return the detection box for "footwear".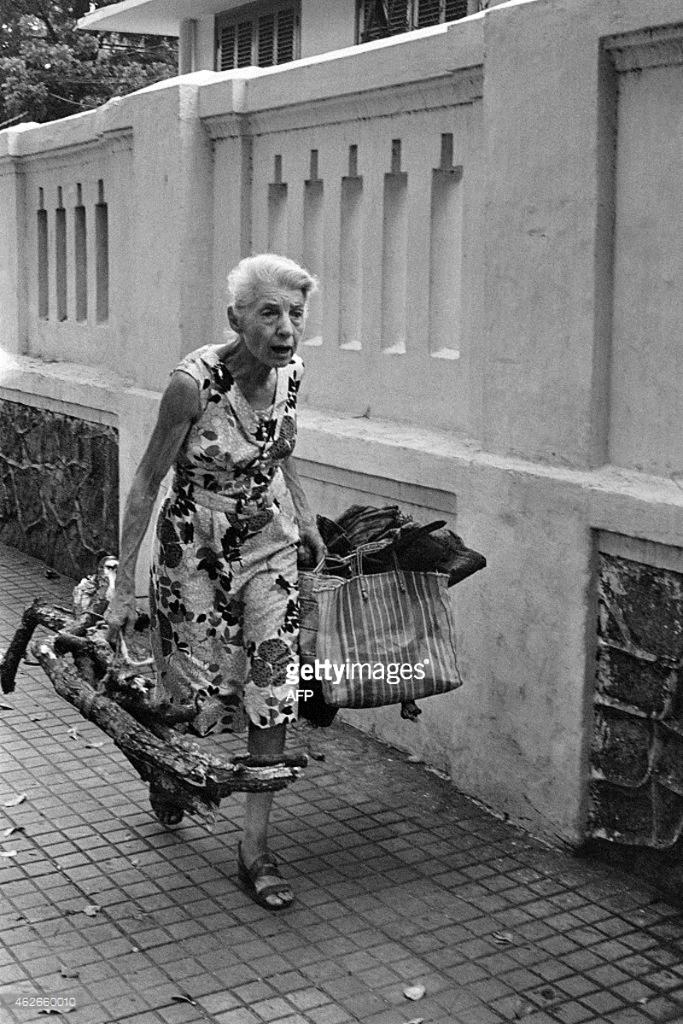
[139,781,190,826].
